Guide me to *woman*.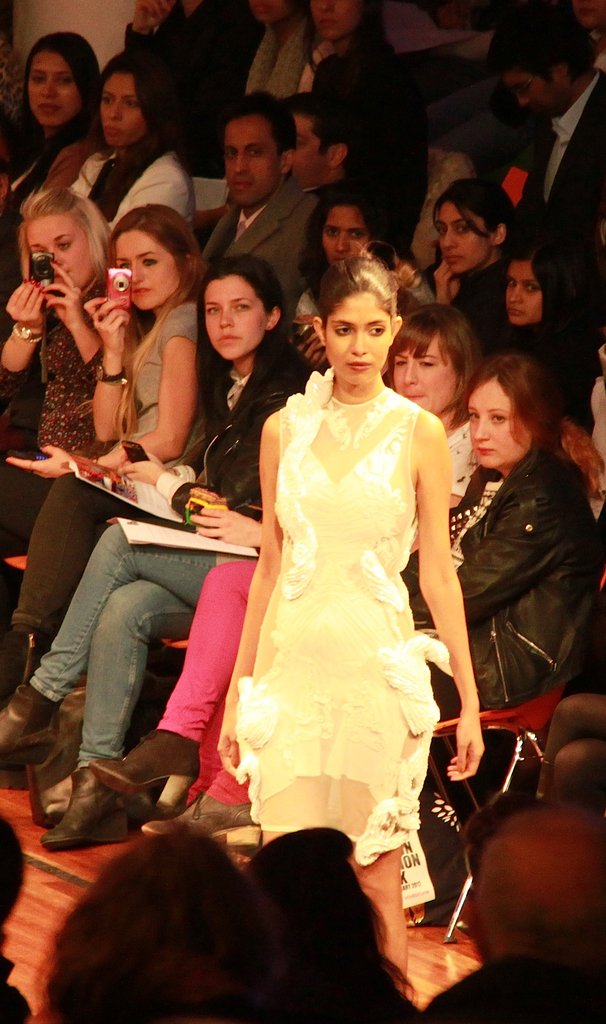
Guidance: left=429, top=177, right=539, bottom=366.
